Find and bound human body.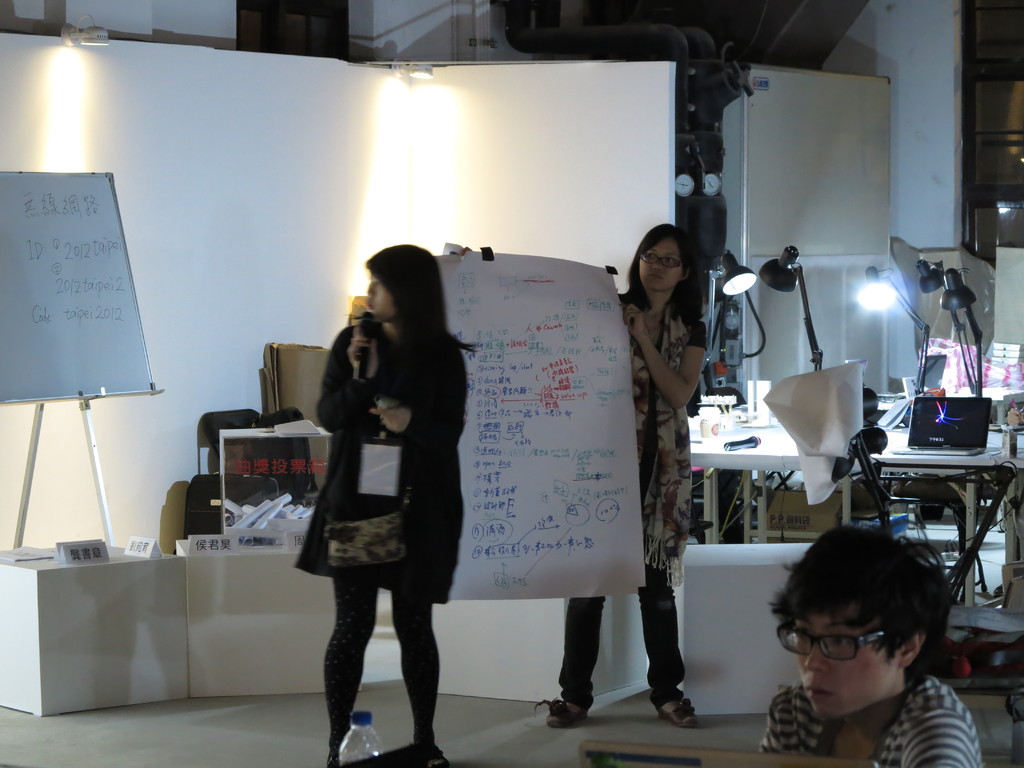
Bound: box=[284, 317, 467, 767].
